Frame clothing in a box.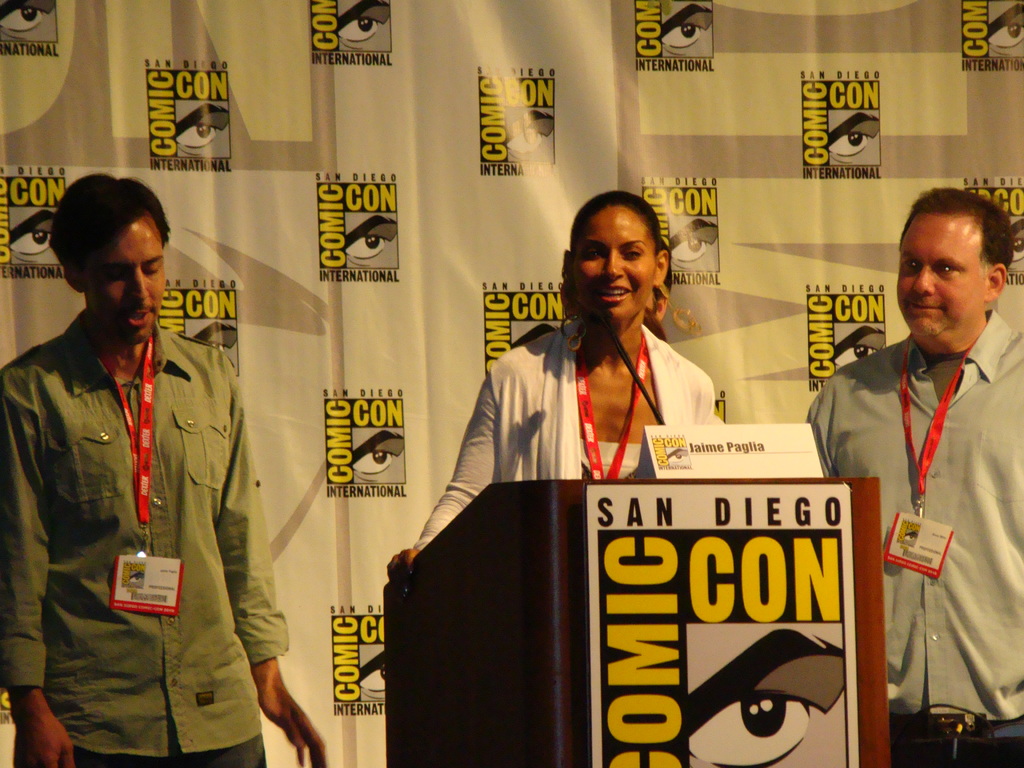
415/322/728/549.
